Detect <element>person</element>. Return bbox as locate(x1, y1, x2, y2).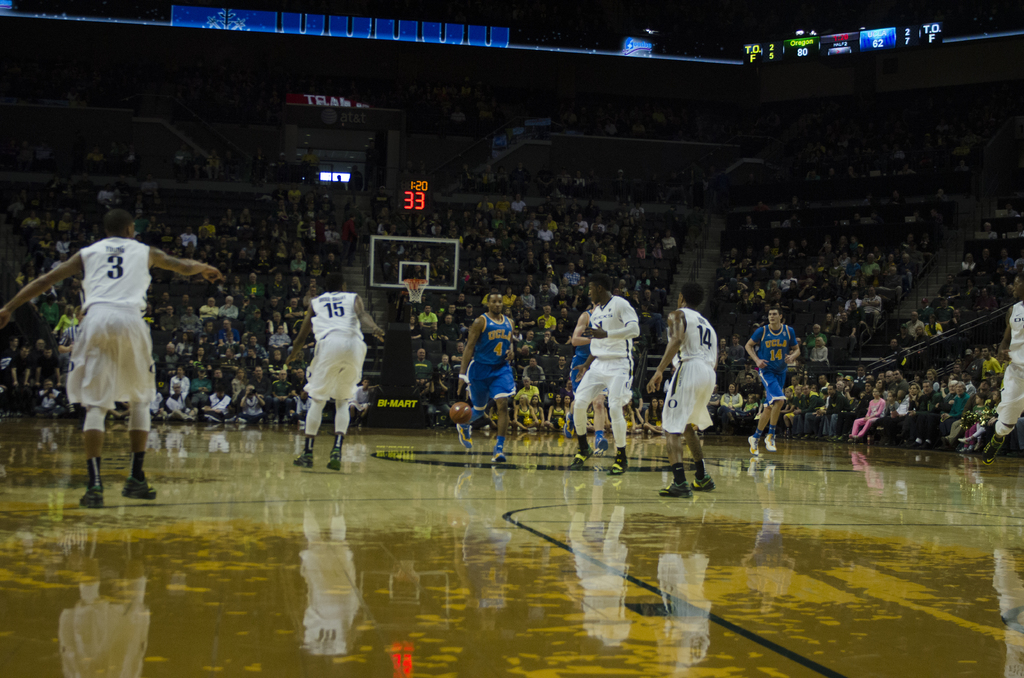
locate(959, 251, 977, 276).
